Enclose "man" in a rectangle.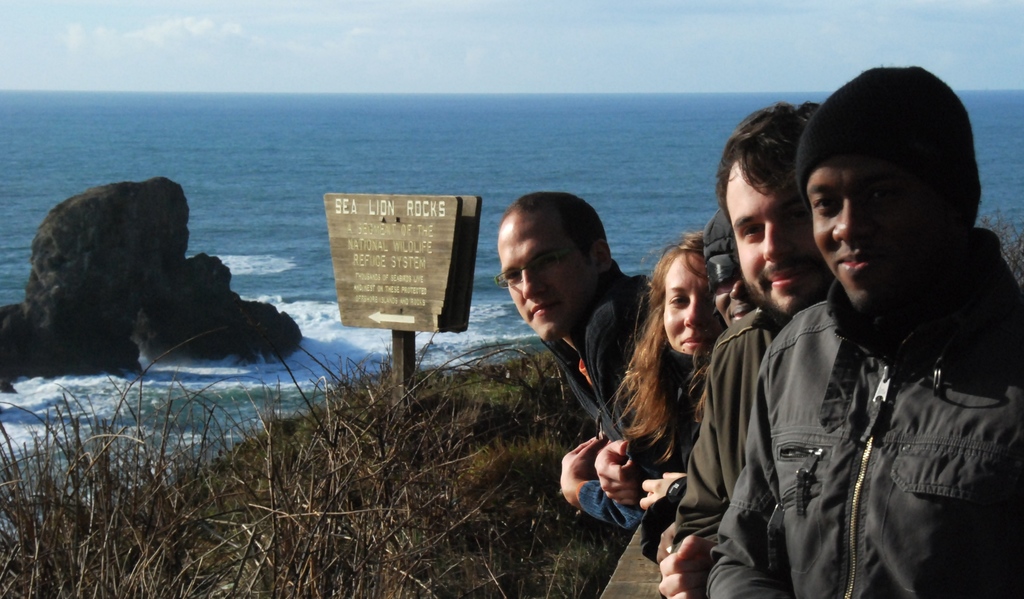
bbox(644, 209, 769, 545).
